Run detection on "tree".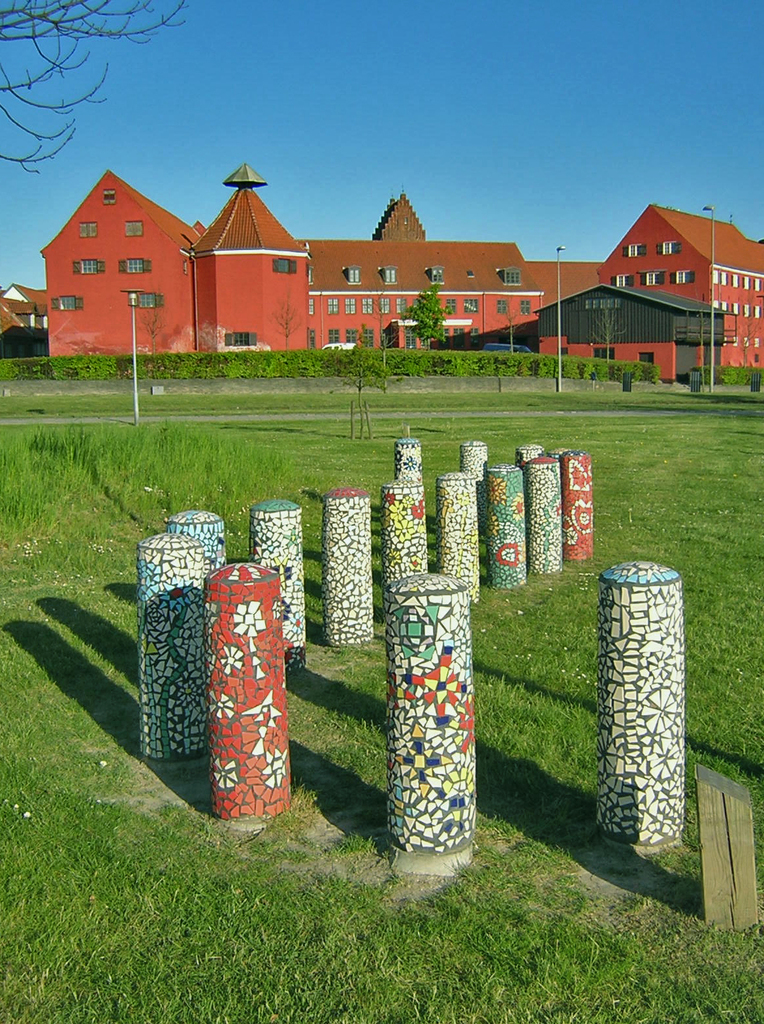
Result: [x1=142, y1=287, x2=168, y2=355].
